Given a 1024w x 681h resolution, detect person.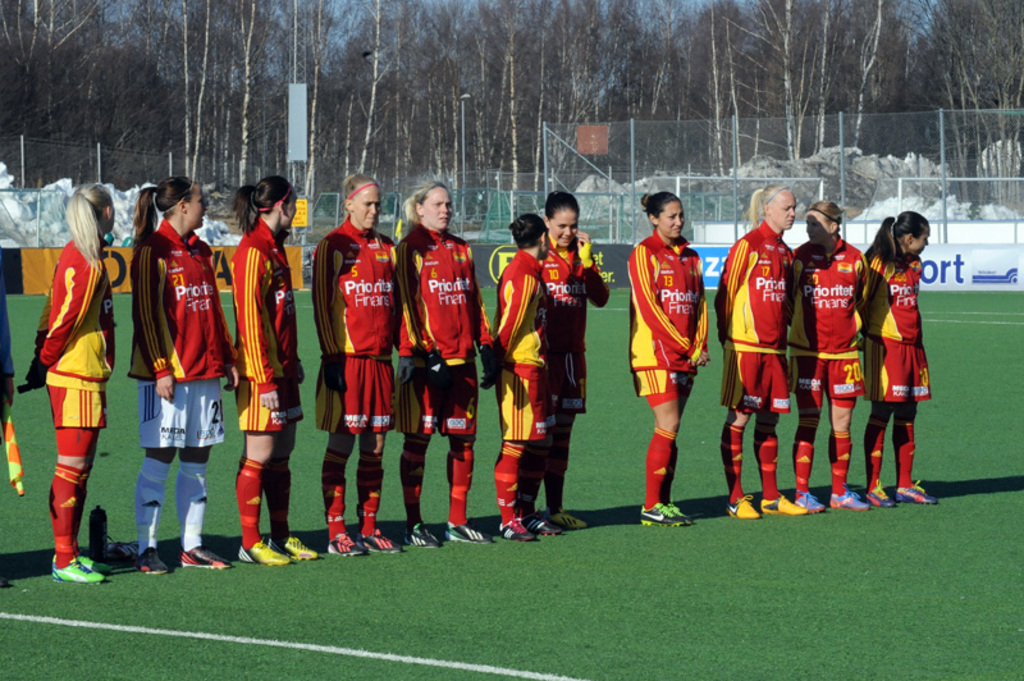
626 188 710 526.
